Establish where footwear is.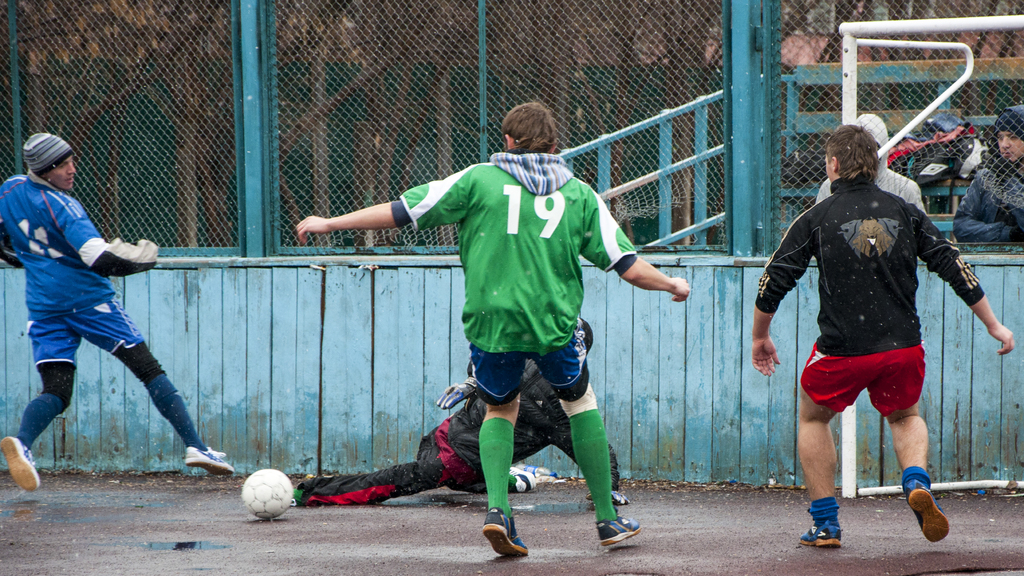
Established at [x1=597, y1=518, x2=636, y2=546].
